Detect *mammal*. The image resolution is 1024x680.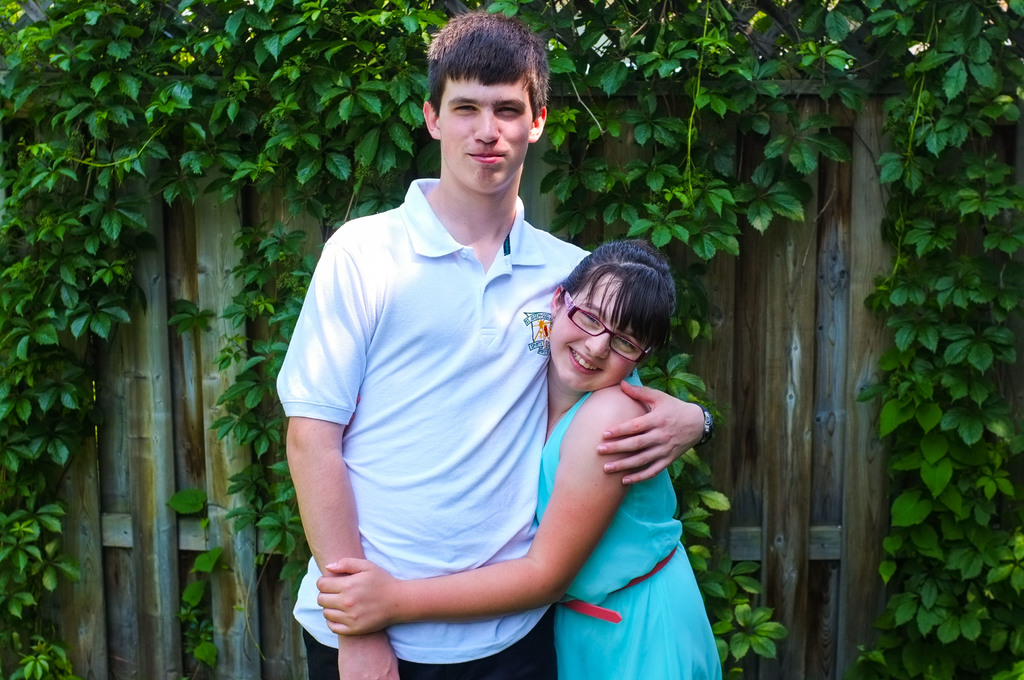
(278, 12, 710, 679).
